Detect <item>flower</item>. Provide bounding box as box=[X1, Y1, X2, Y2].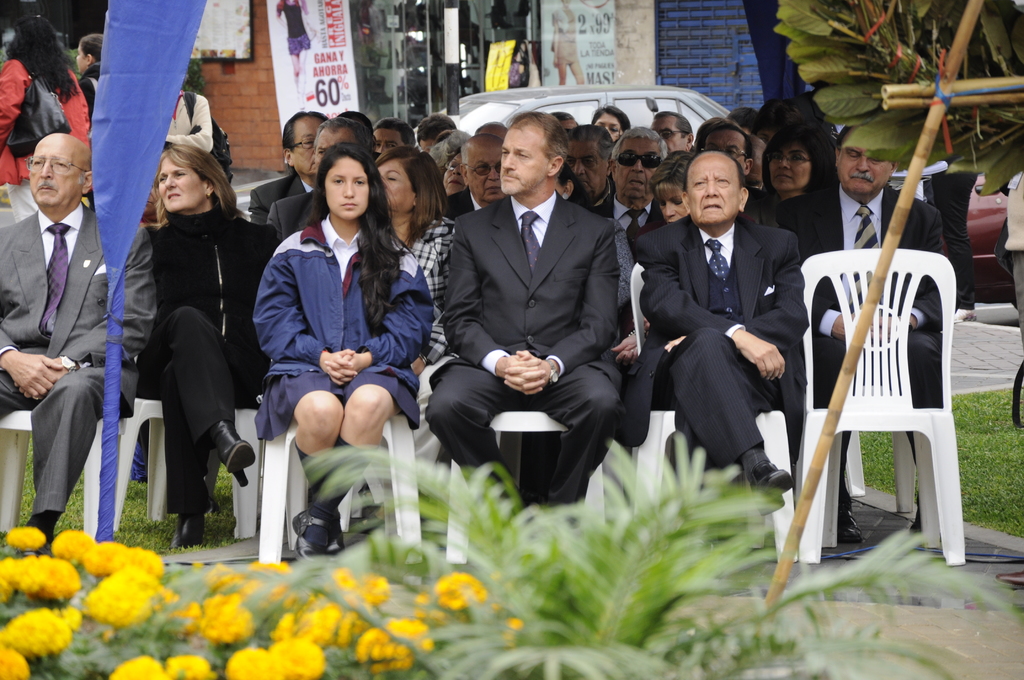
box=[72, 554, 152, 627].
